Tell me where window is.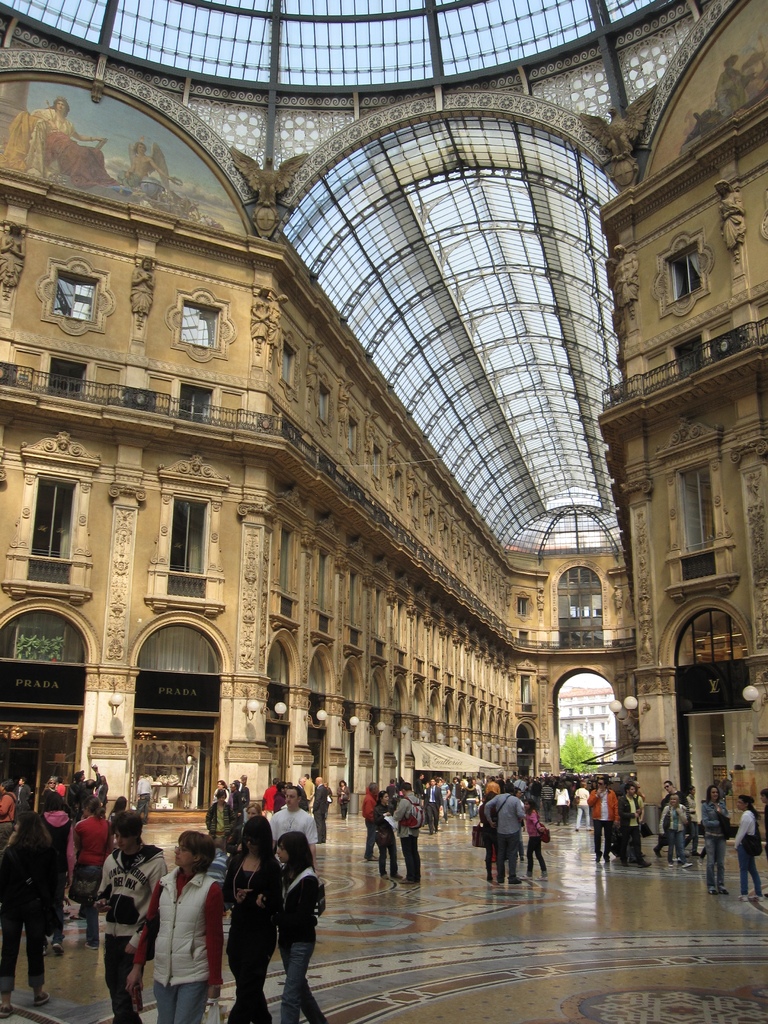
window is at 580/722/585/731.
